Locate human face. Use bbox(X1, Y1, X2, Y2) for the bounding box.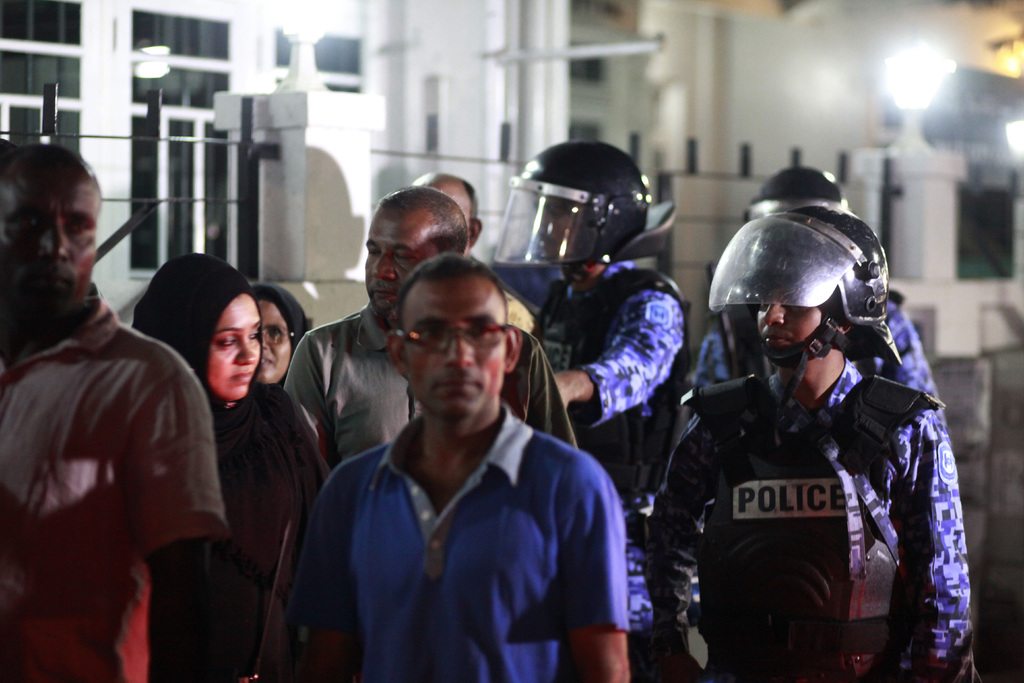
bbox(757, 283, 834, 356).
